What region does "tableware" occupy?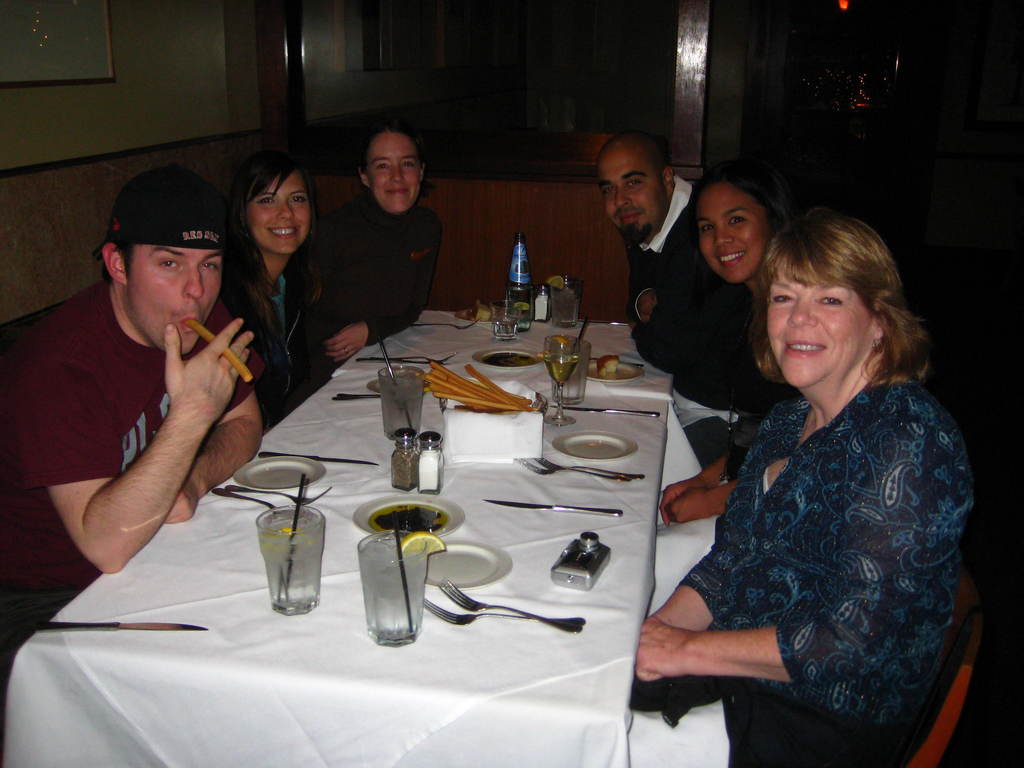
box=[468, 344, 544, 368].
